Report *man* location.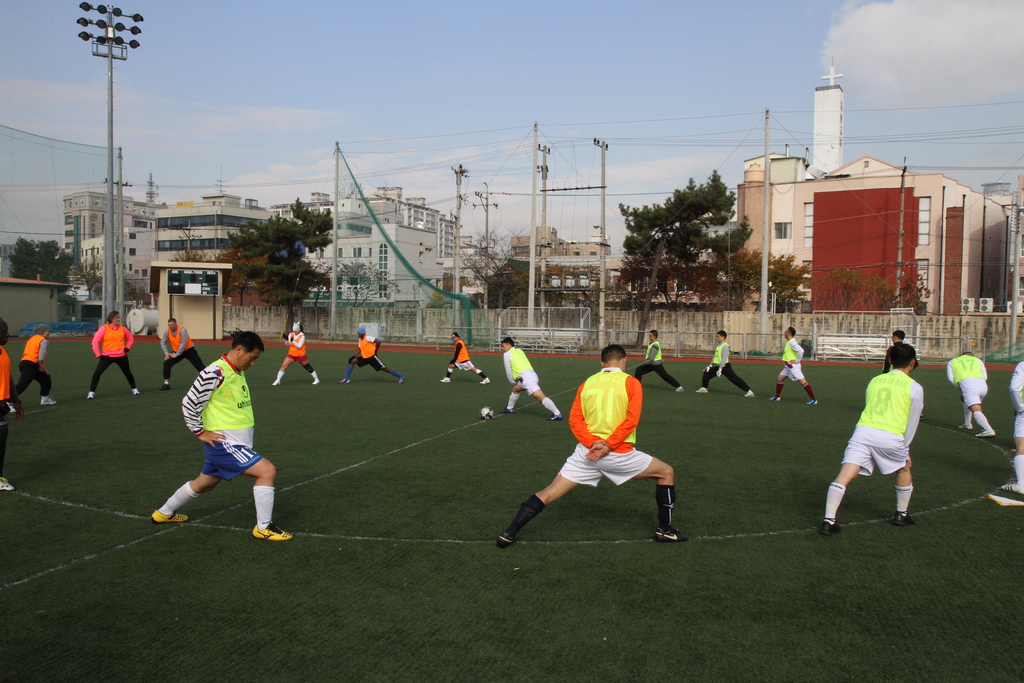
Report: region(341, 326, 404, 383).
